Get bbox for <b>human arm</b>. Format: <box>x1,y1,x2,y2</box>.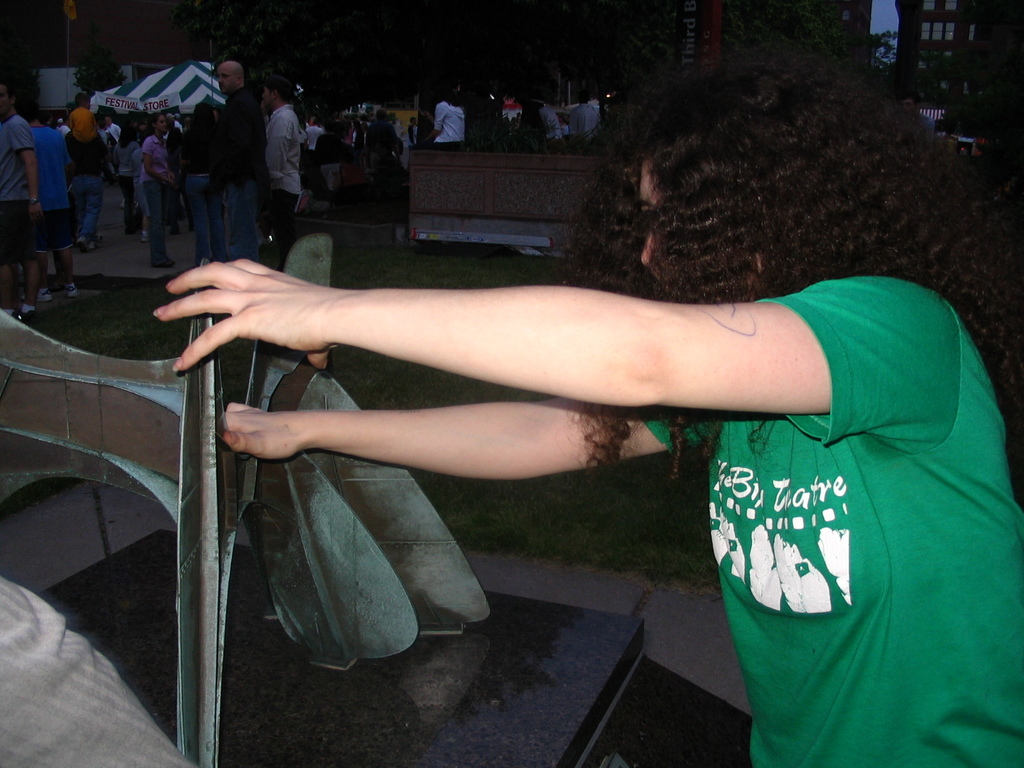
<box>85,129,104,148</box>.
